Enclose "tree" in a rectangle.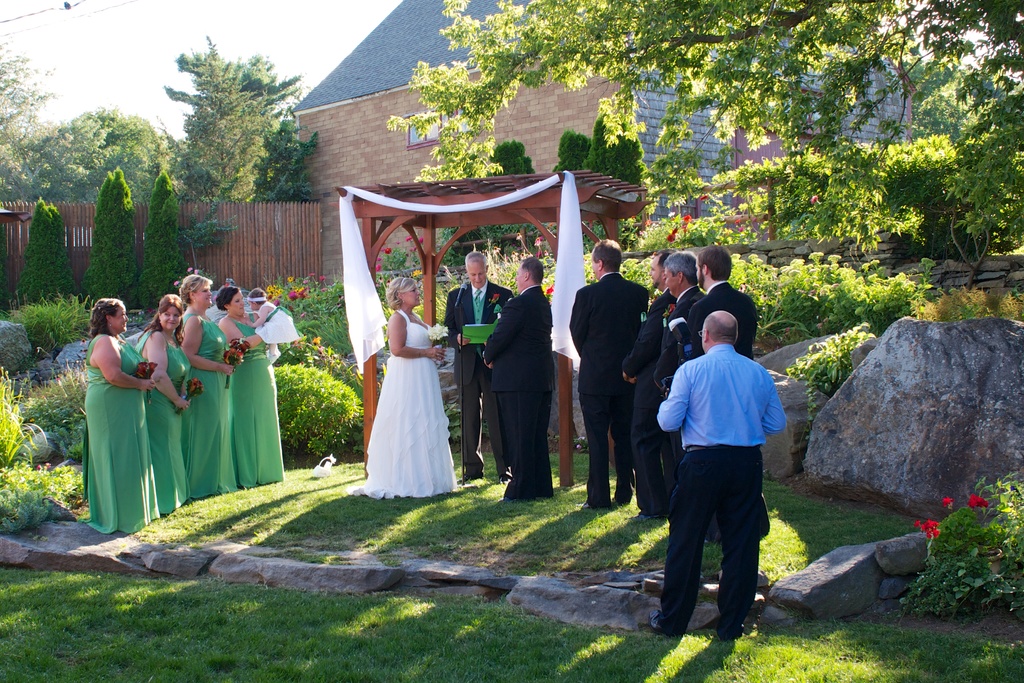
rect(12, 194, 64, 317).
